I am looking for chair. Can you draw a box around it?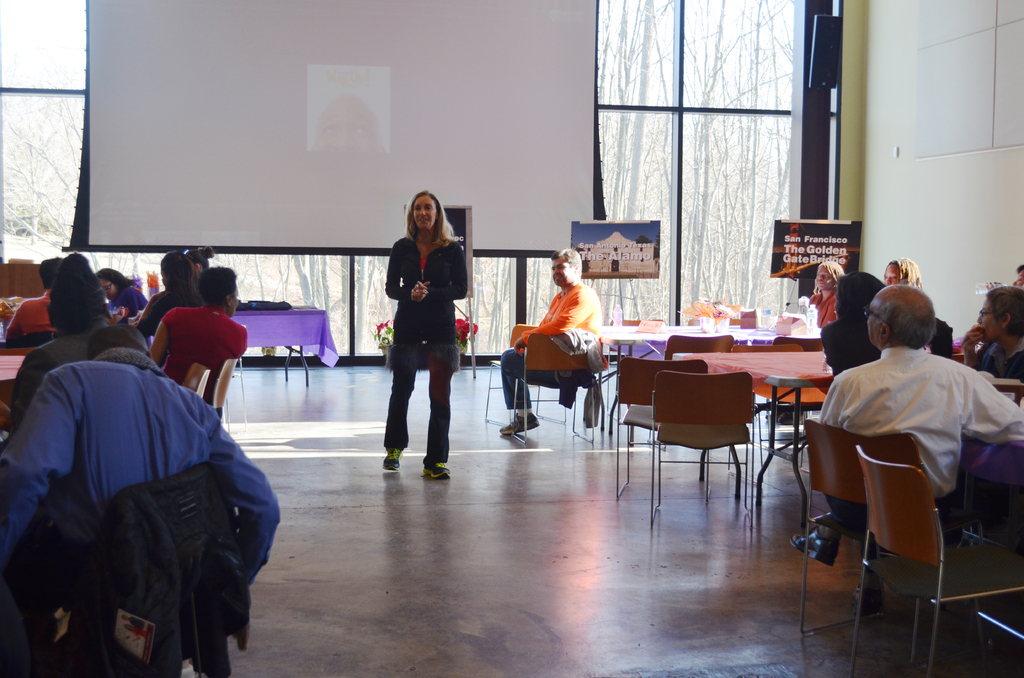
Sure, the bounding box is <box>844,444,1023,677</box>.
